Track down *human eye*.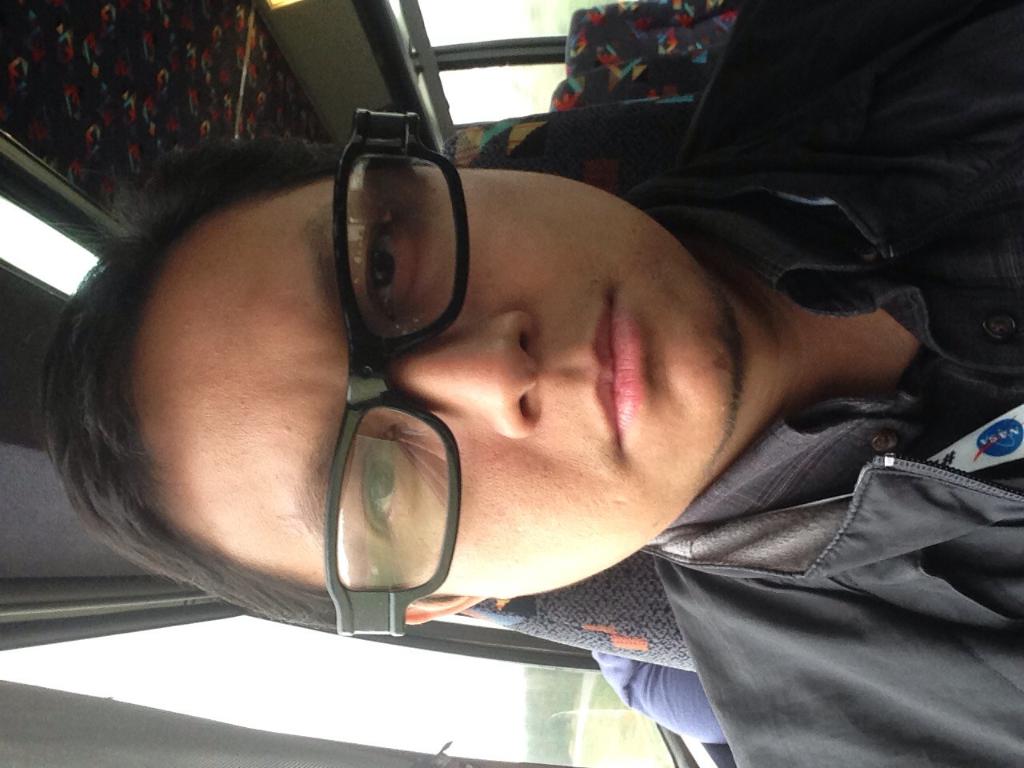
Tracked to left=364, top=214, right=400, bottom=310.
